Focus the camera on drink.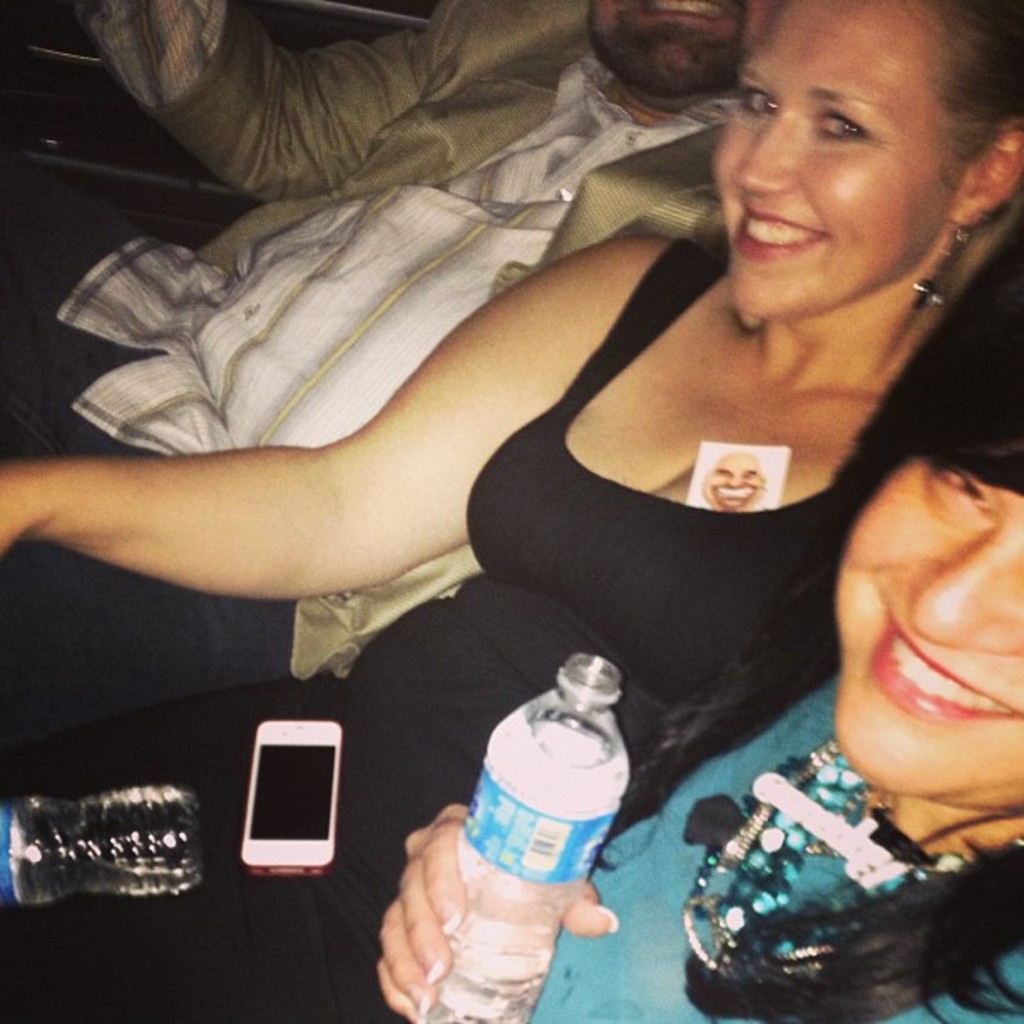
Focus region: [467,683,643,984].
